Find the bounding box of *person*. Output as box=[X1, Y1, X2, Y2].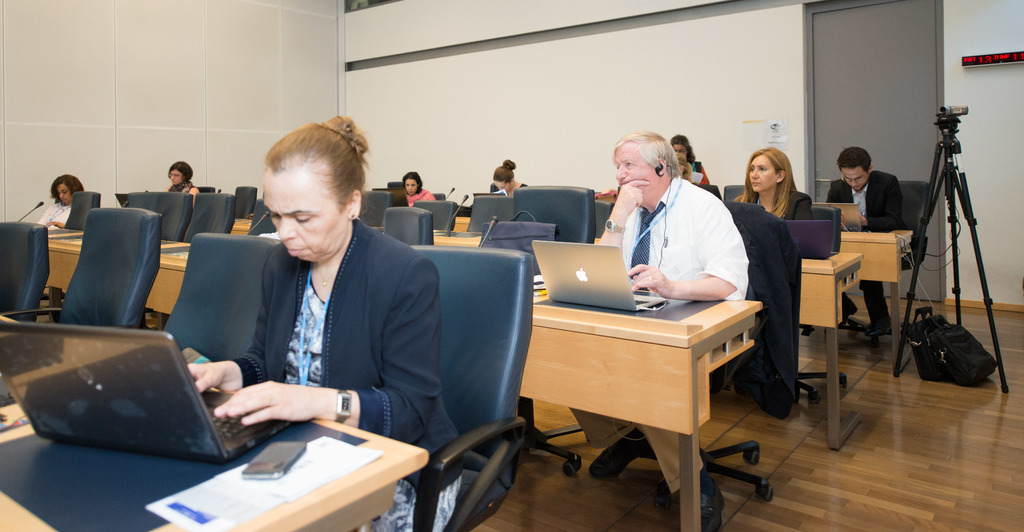
box=[166, 156, 201, 197].
